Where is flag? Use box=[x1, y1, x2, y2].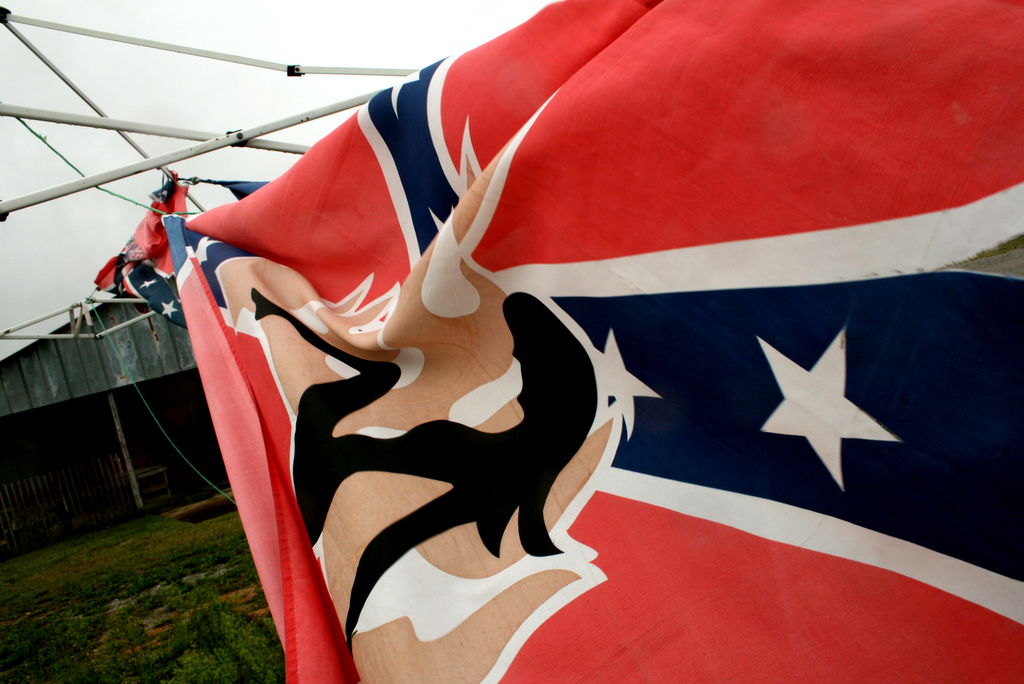
box=[95, 0, 1023, 683].
